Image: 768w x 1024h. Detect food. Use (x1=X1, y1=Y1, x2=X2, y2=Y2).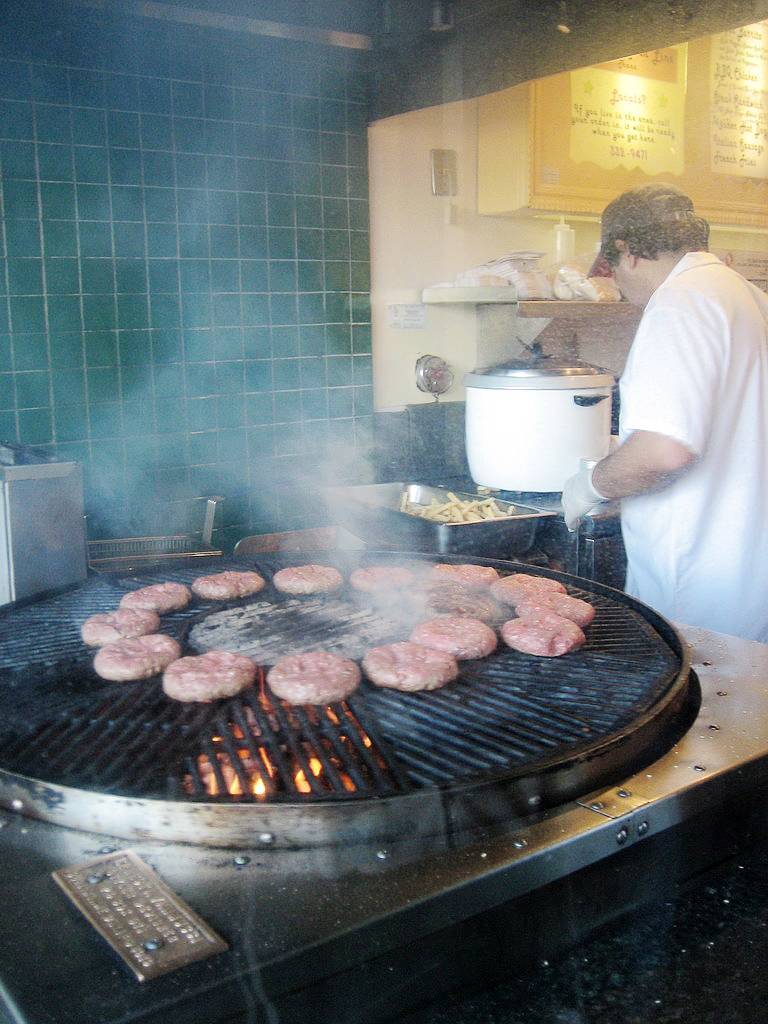
(x1=412, y1=616, x2=499, y2=660).
